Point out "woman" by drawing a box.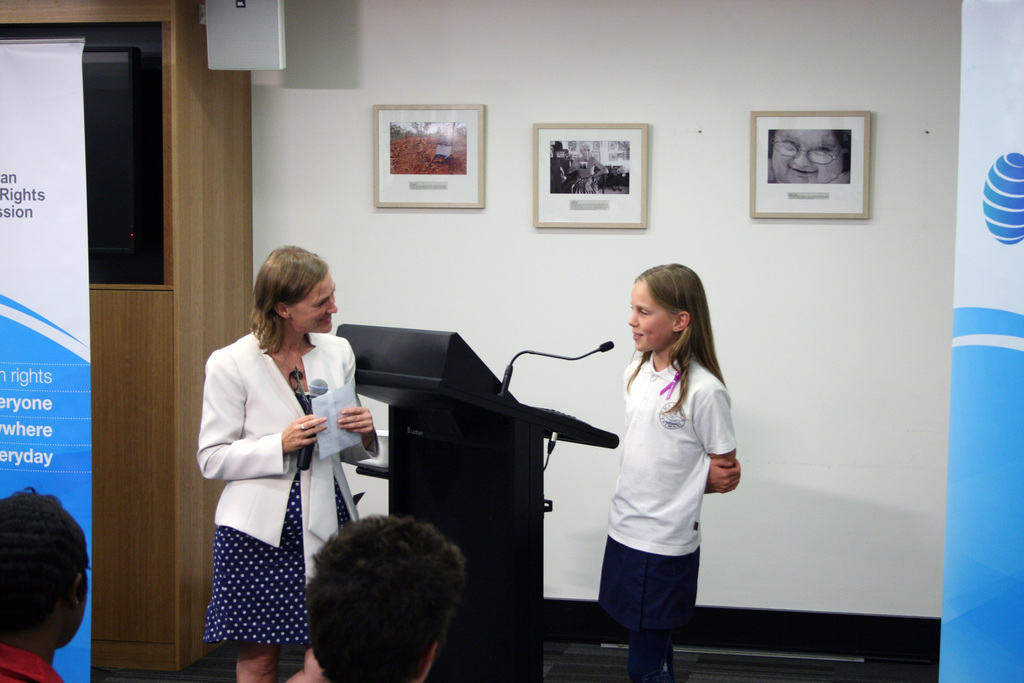
[188,236,374,682].
